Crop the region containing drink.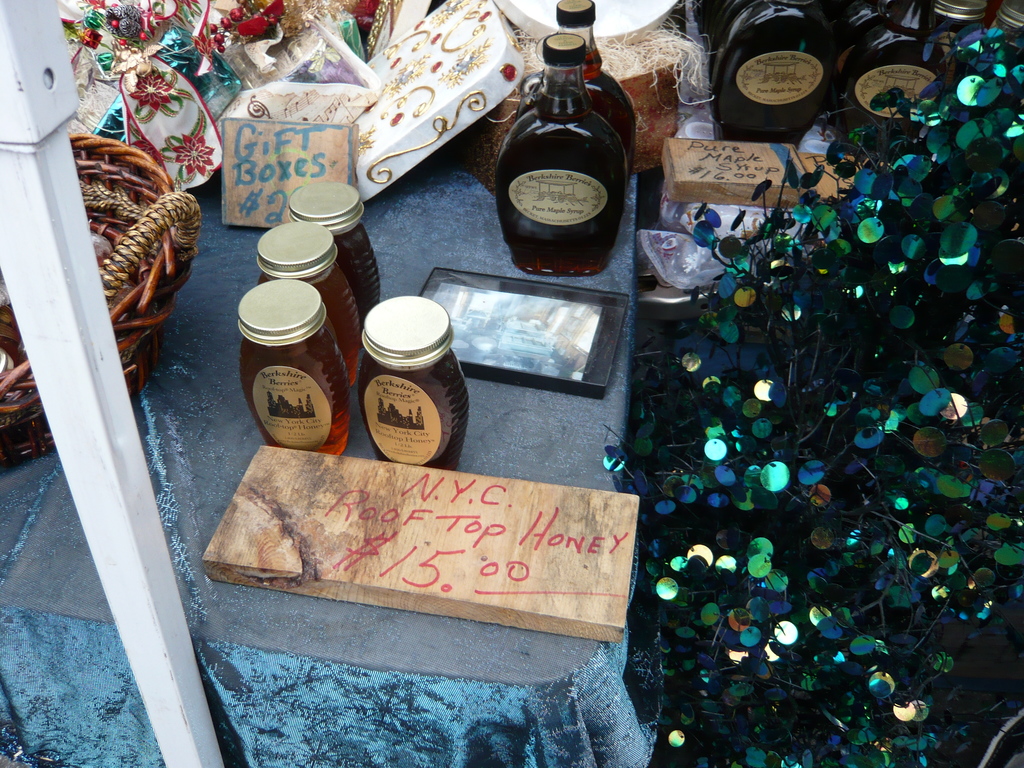
Crop region: select_region(496, 34, 630, 277).
